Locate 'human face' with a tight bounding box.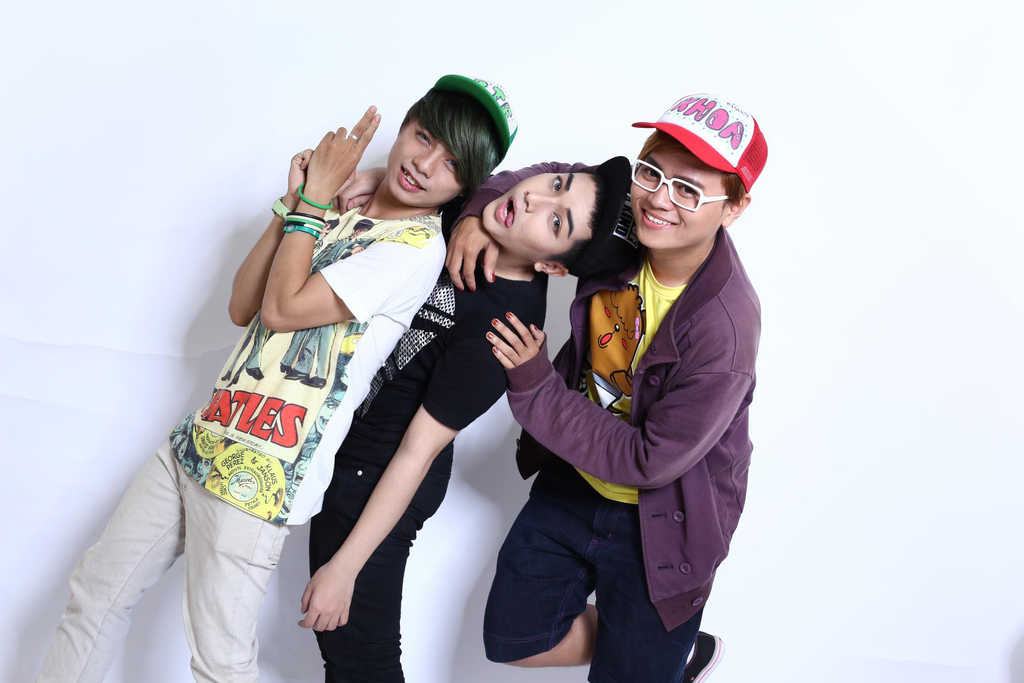
box=[628, 139, 726, 254].
